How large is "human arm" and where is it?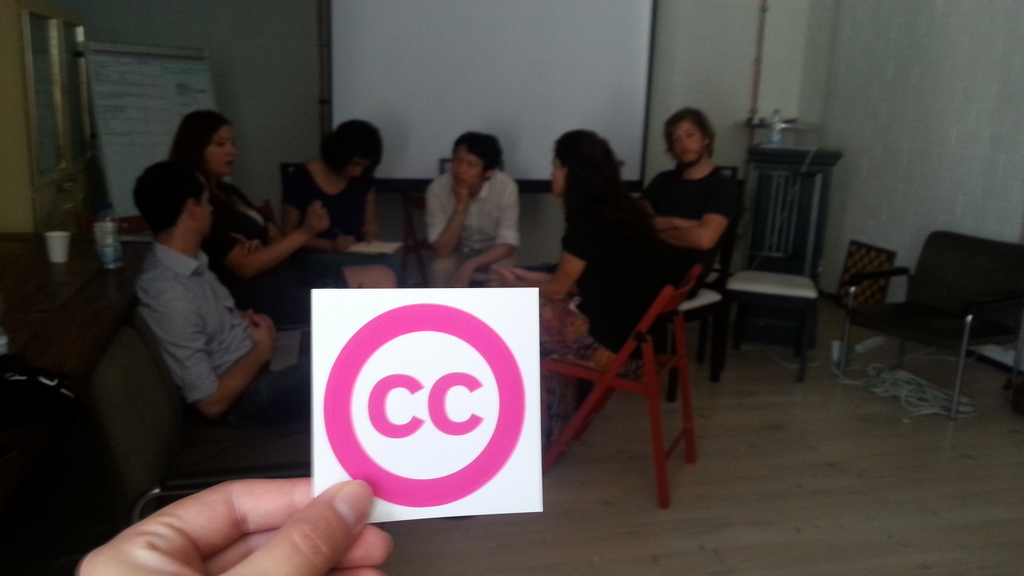
Bounding box: Rect(60, 476, 393, 575).
